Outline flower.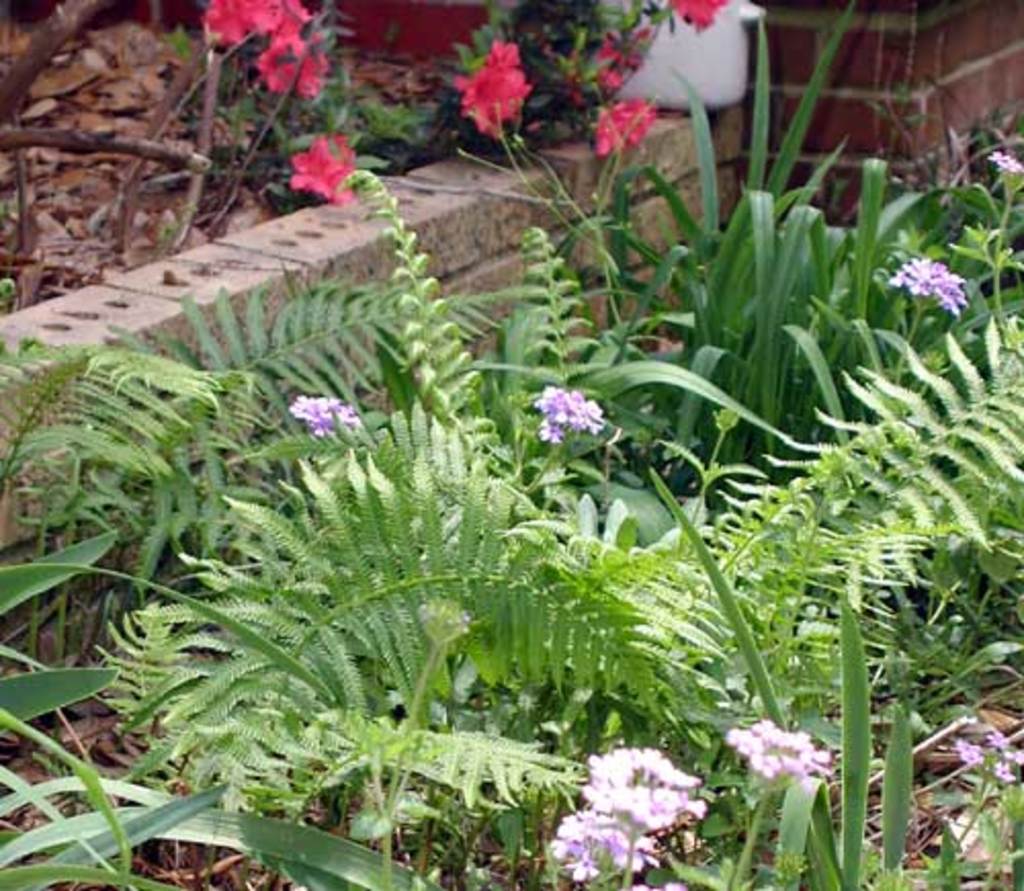
Outline: 463 53 526 125.
